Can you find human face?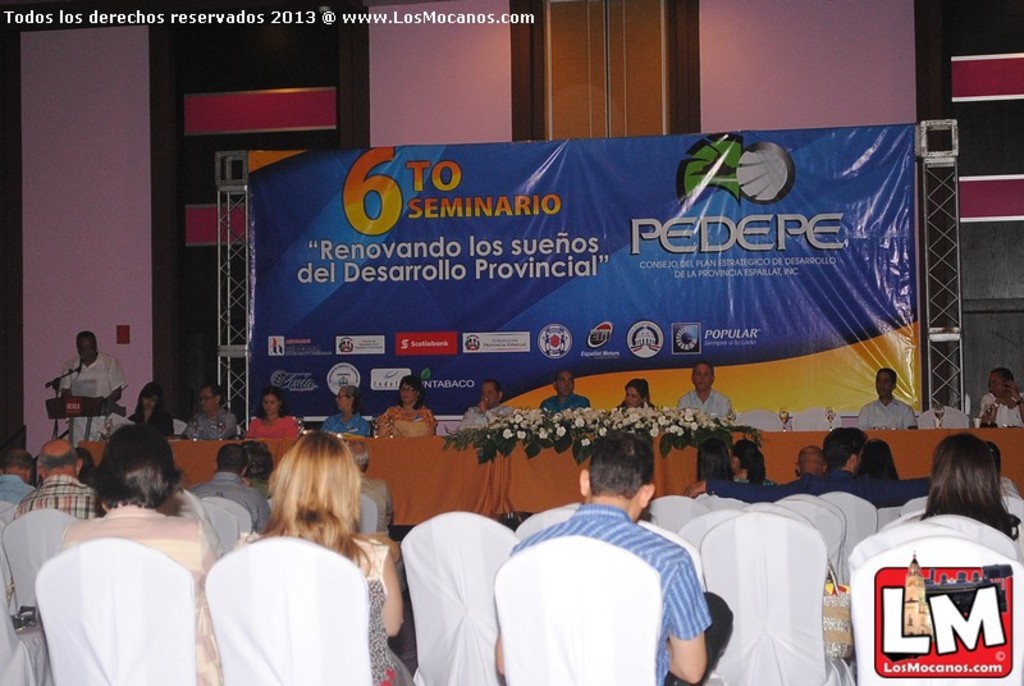
Yes, bounding box: (x1=876, y1=369, x2=893, y2=397).
